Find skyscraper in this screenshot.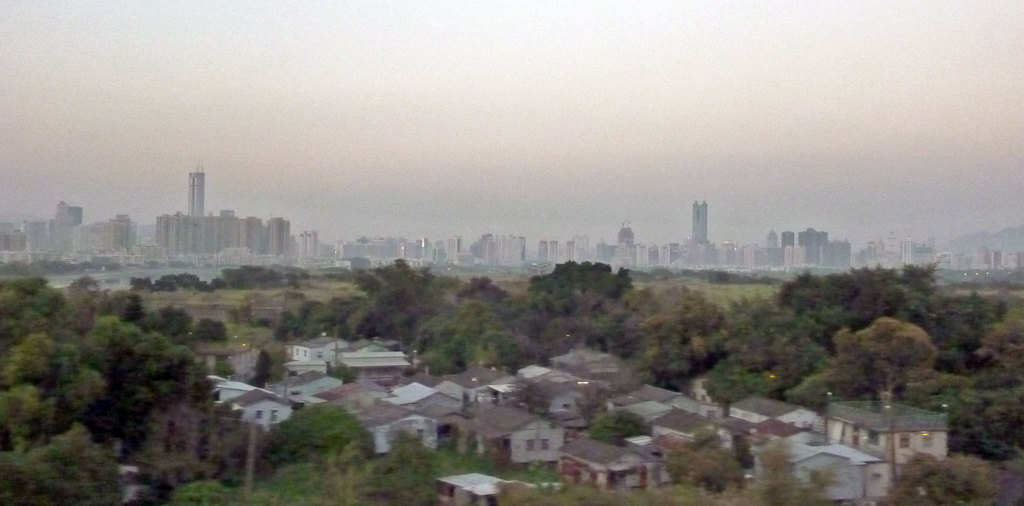
The bounding box for skyscraper is 188/168/209/219.
